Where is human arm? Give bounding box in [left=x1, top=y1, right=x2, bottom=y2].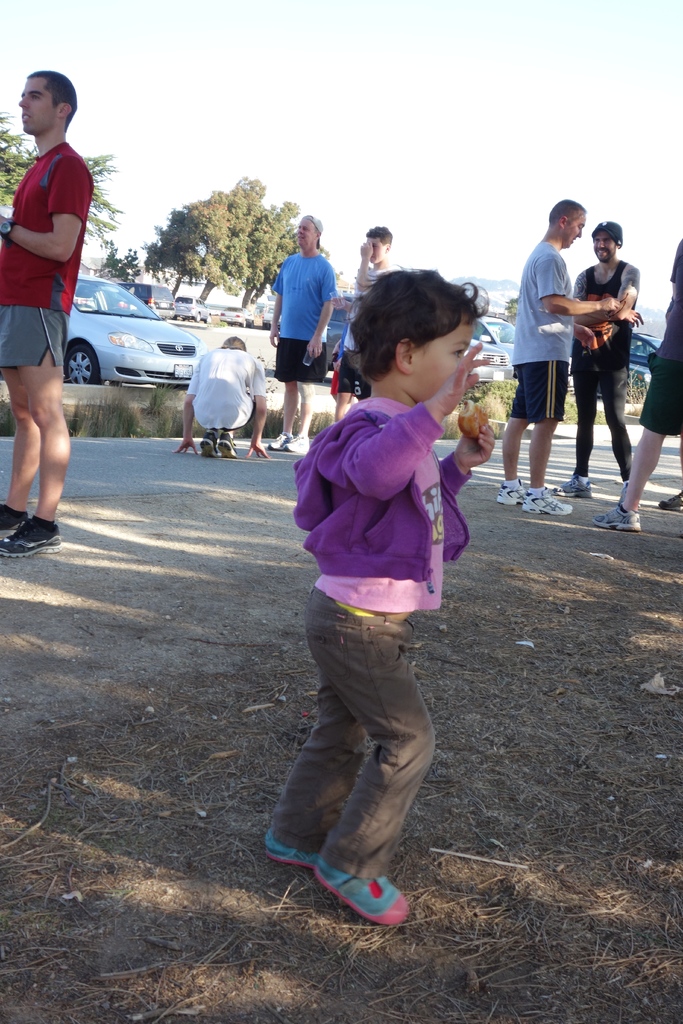
[left=265, top=262, right=287, bottom=346].
